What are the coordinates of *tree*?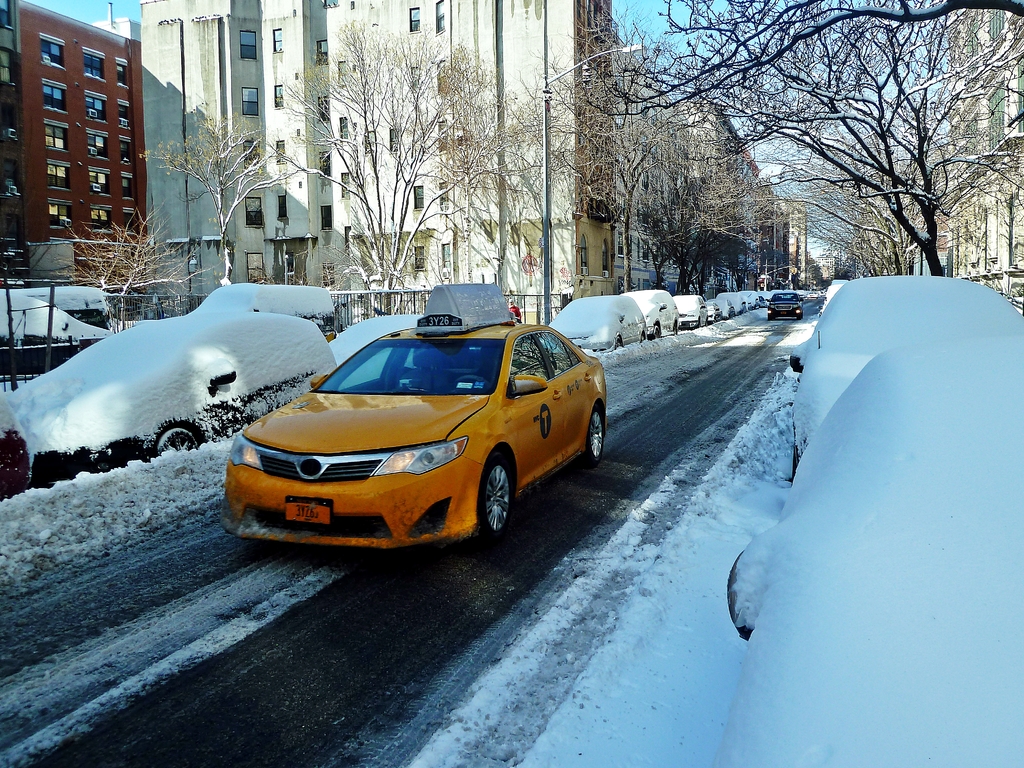
bbox=[585, 0, 1023, 112].
